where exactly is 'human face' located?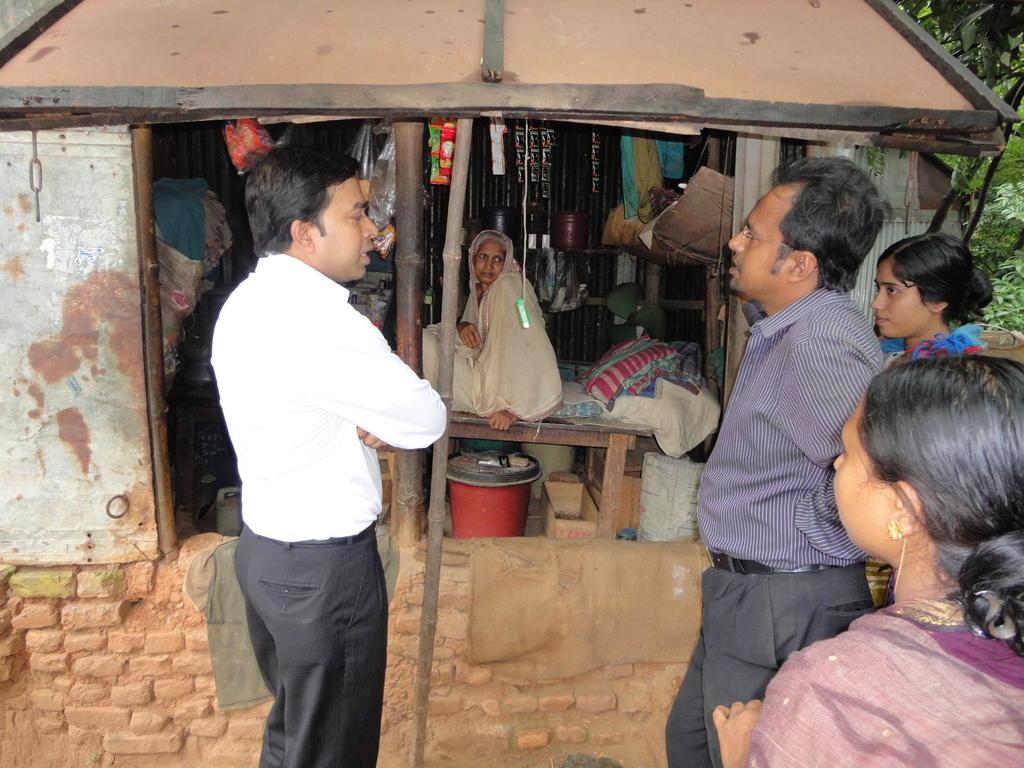
Its bounding box is {"x1": 860, "y1": 262, "x2": 930, "y2": 347}.
